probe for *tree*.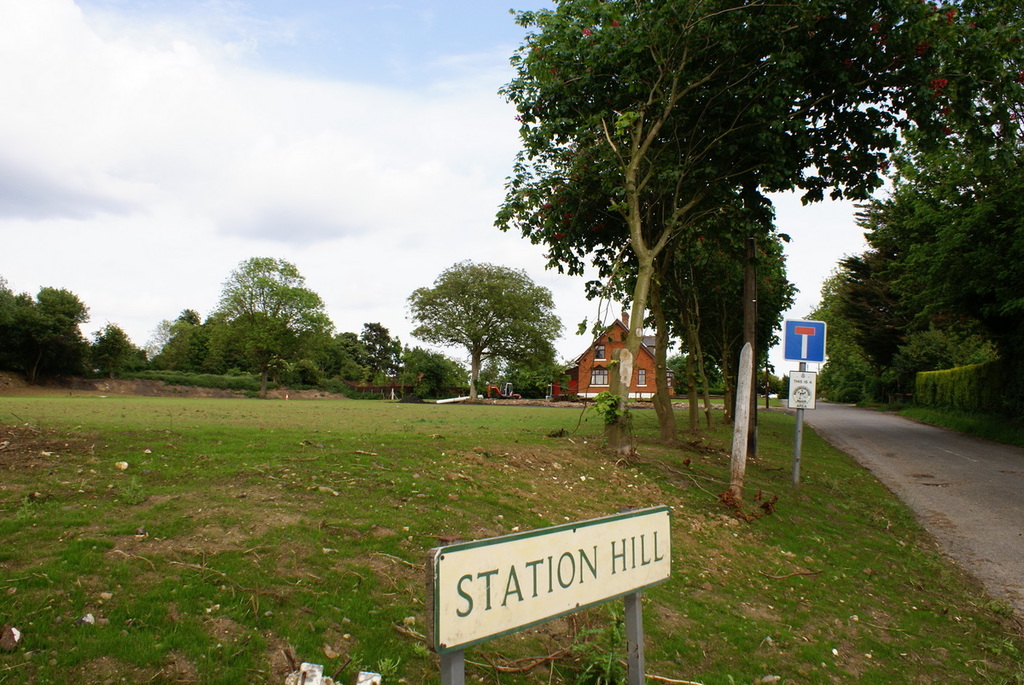
Probe result: crop(0, 282, 98, 390).
